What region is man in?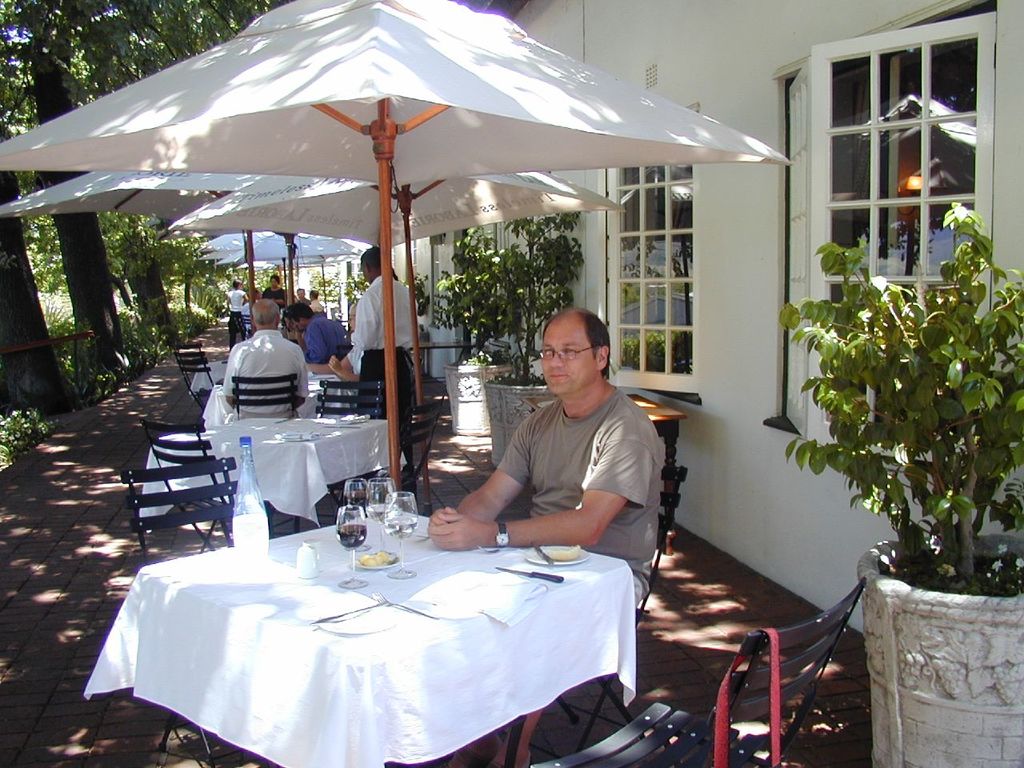
rect(349, 244, 422, 474).
